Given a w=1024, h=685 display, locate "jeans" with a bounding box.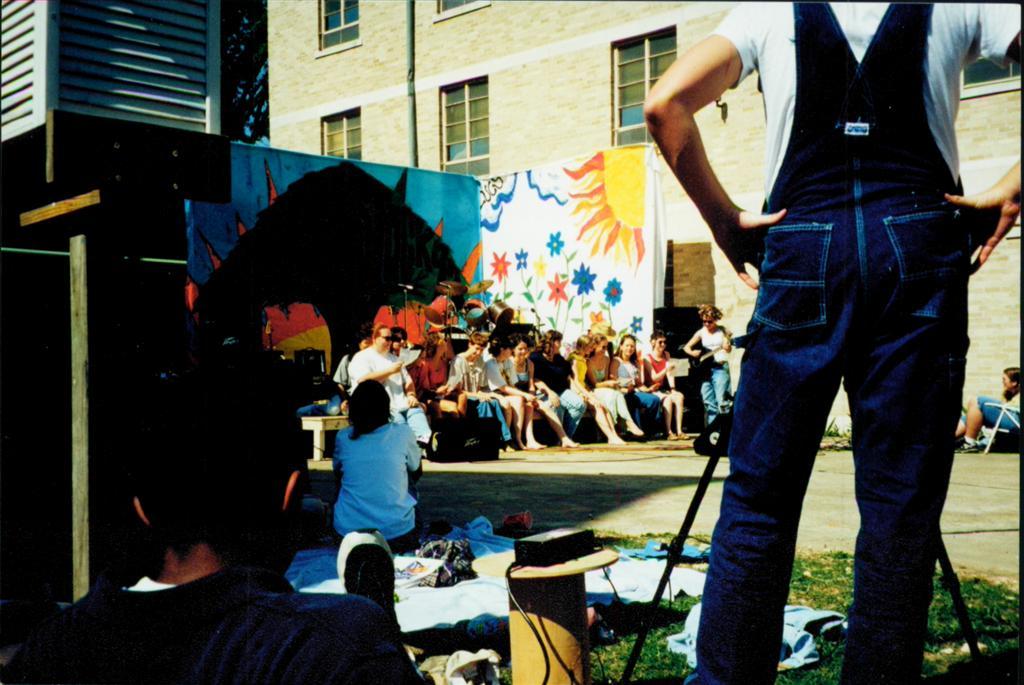
Located: left=637, top=394, right=657, bottom=420.
